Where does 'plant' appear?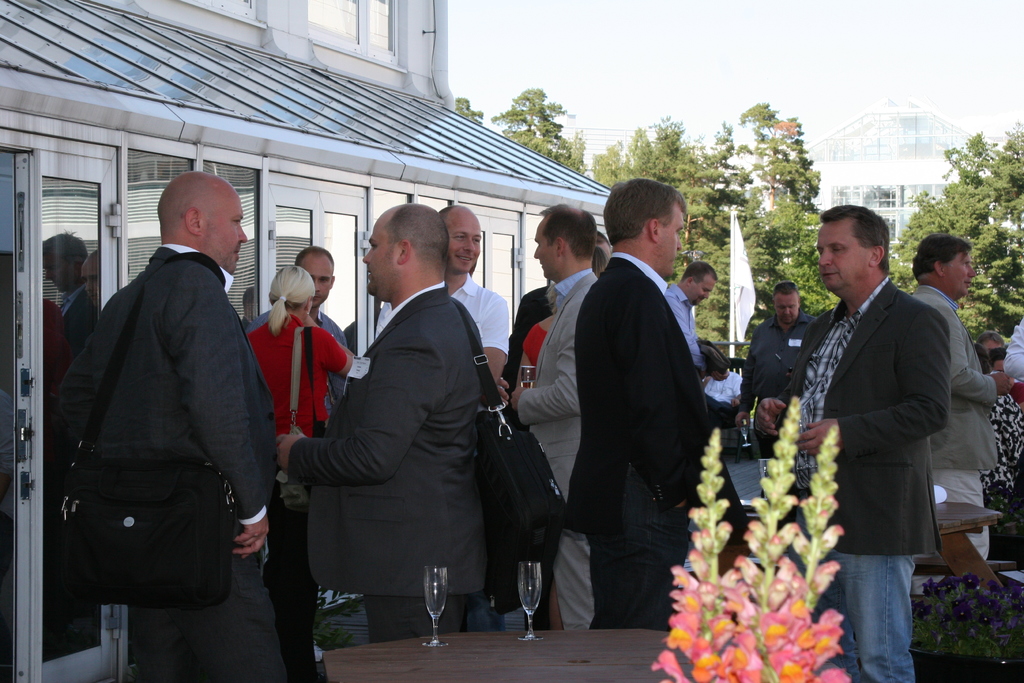
Appears at crop(650, 420, 732, 682).
